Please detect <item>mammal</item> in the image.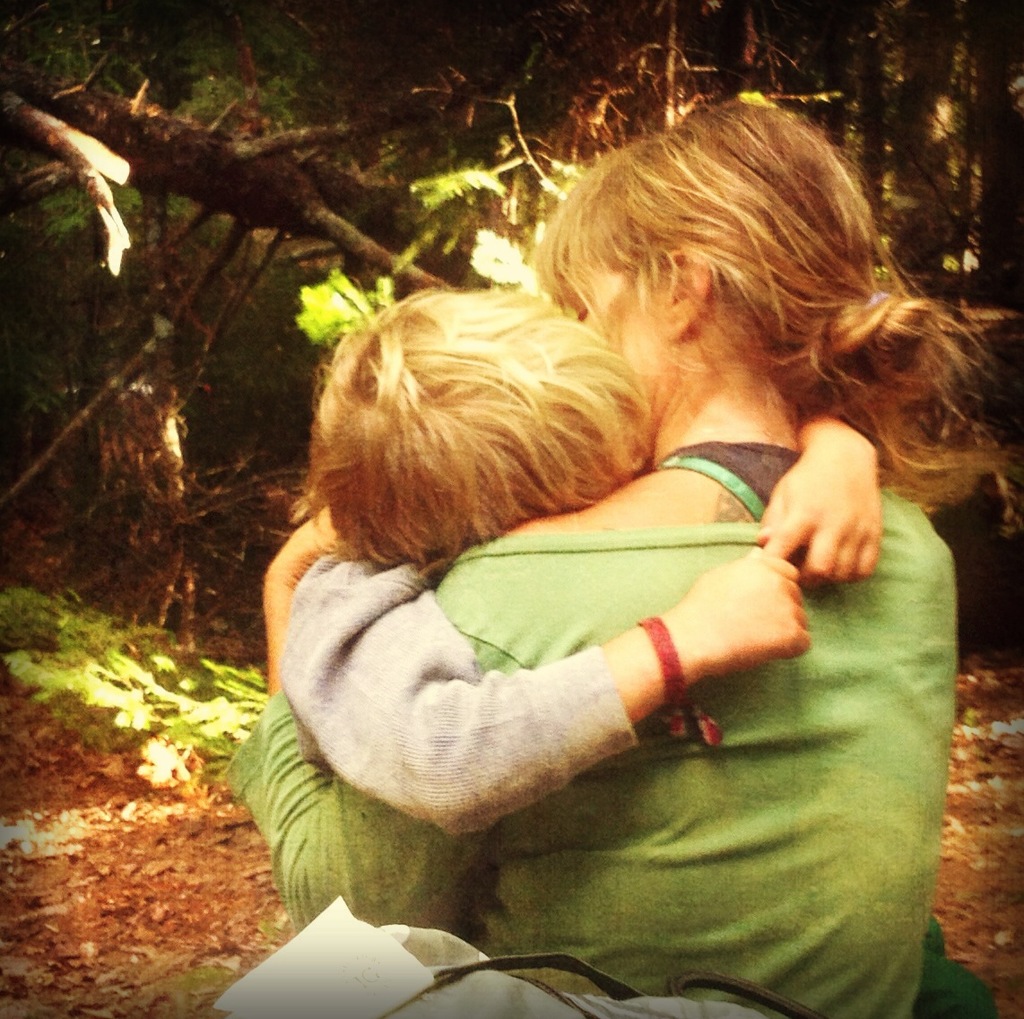
x1=214, y1=89, x2=1017, y2=1018.
